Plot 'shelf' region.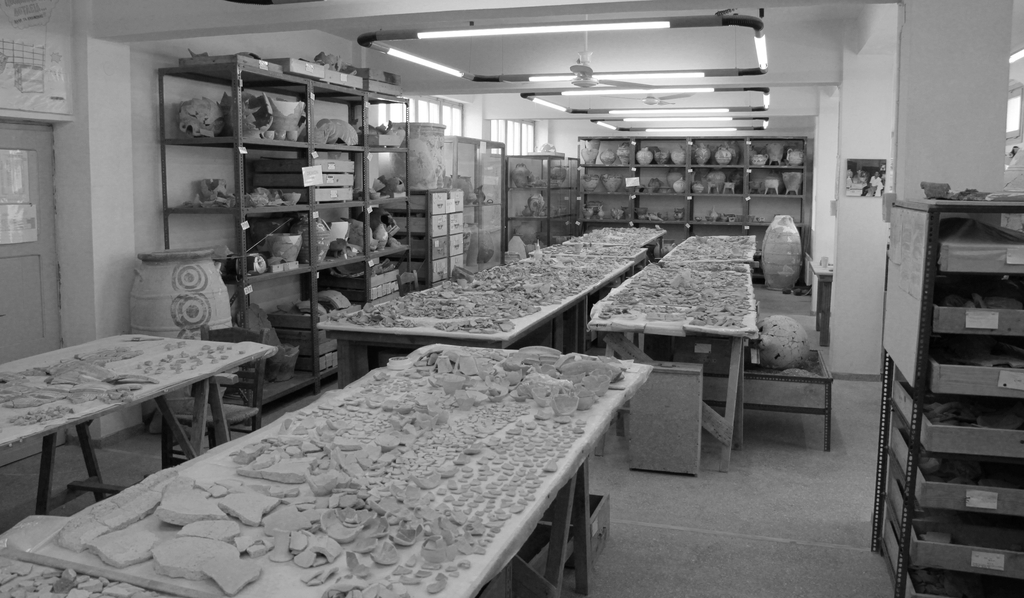
Plotted at bbox=[577, 190, 640, 226].
